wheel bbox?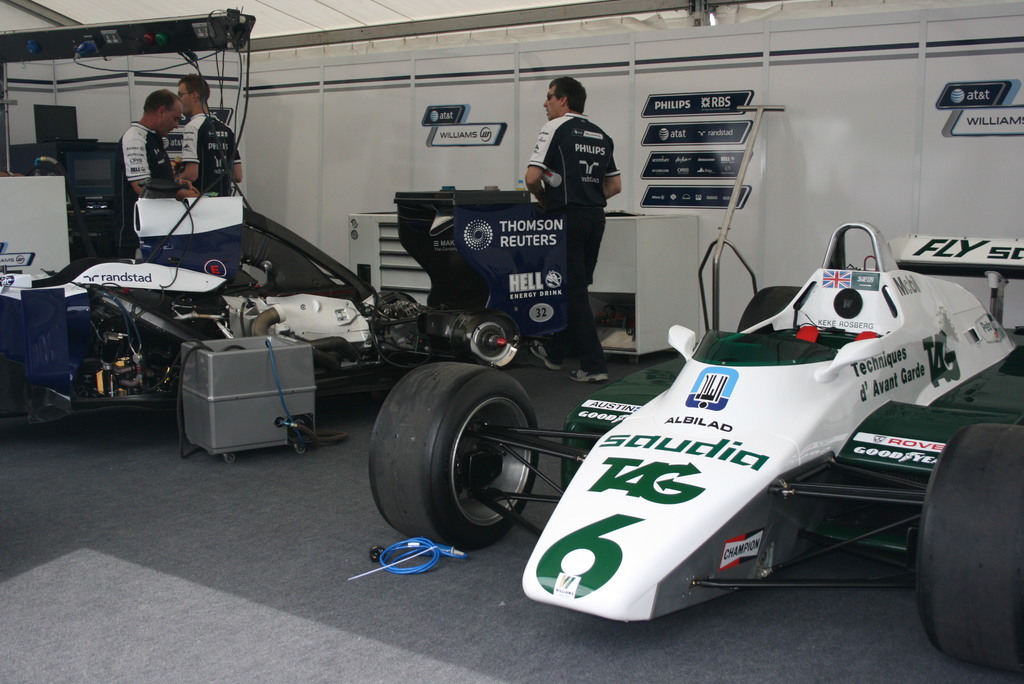
locate(917, 420, 1023, 672)
